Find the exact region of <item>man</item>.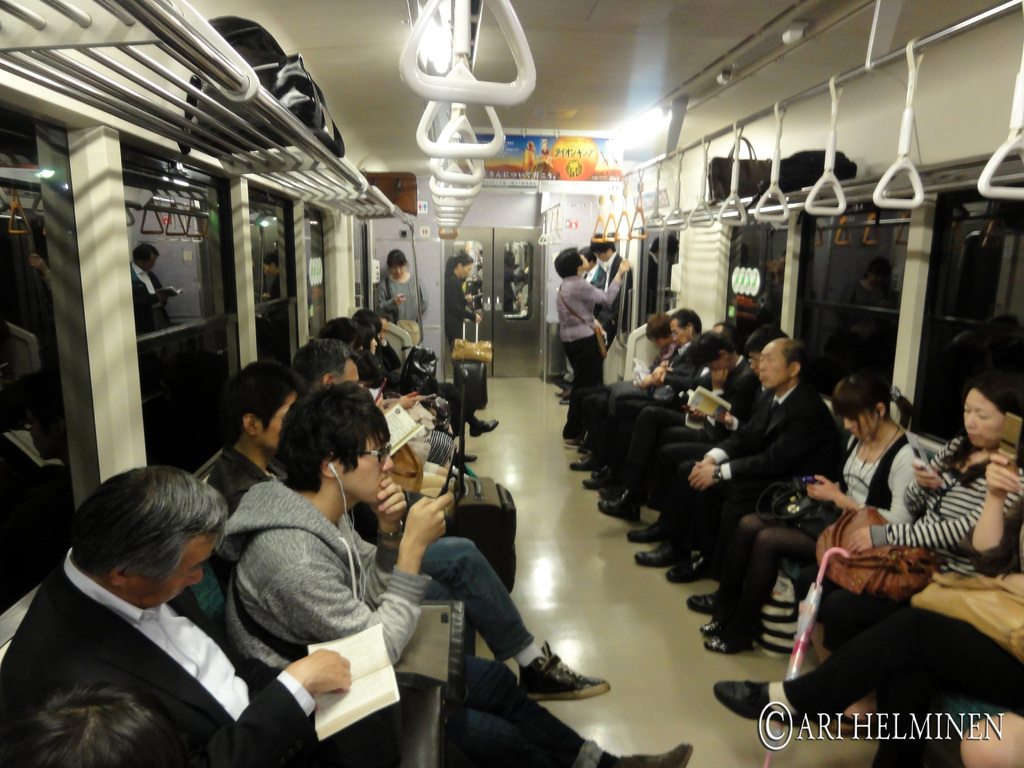
Exact region: 543:244:605:390.
